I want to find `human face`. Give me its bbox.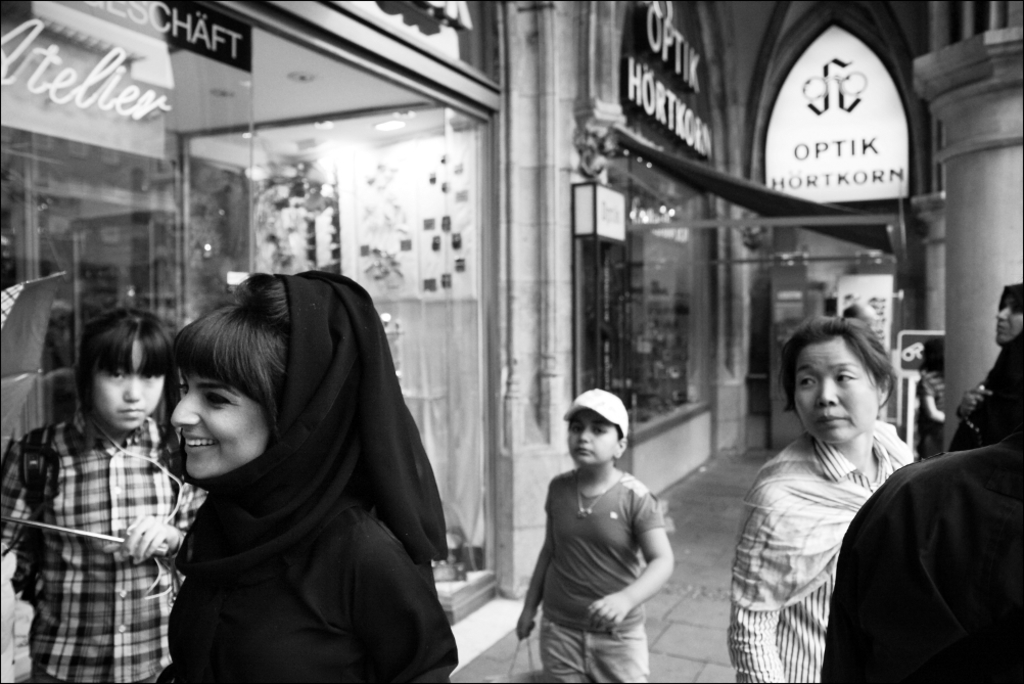
[left=792, top=332, right=882, bottom=441].
